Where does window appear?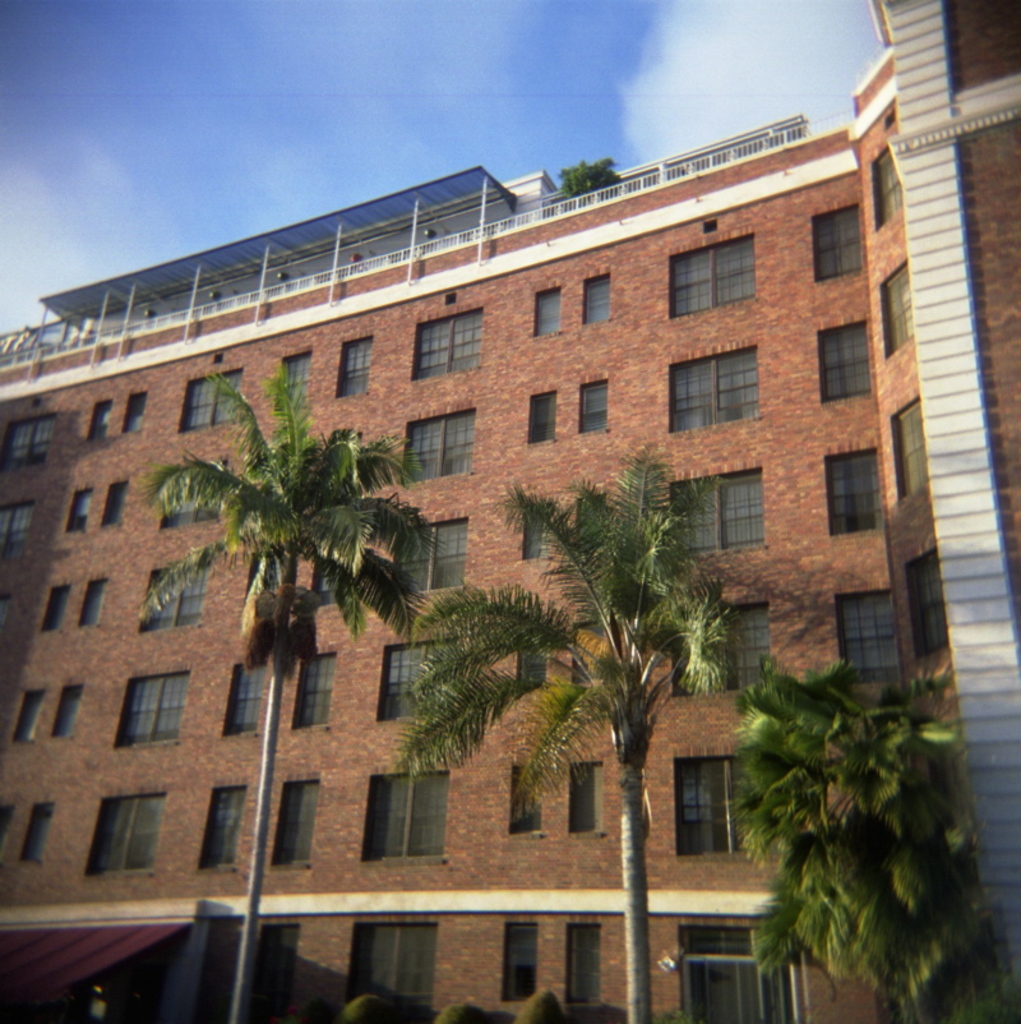
Appears at <region>814, 440, 887, 555</region>.
